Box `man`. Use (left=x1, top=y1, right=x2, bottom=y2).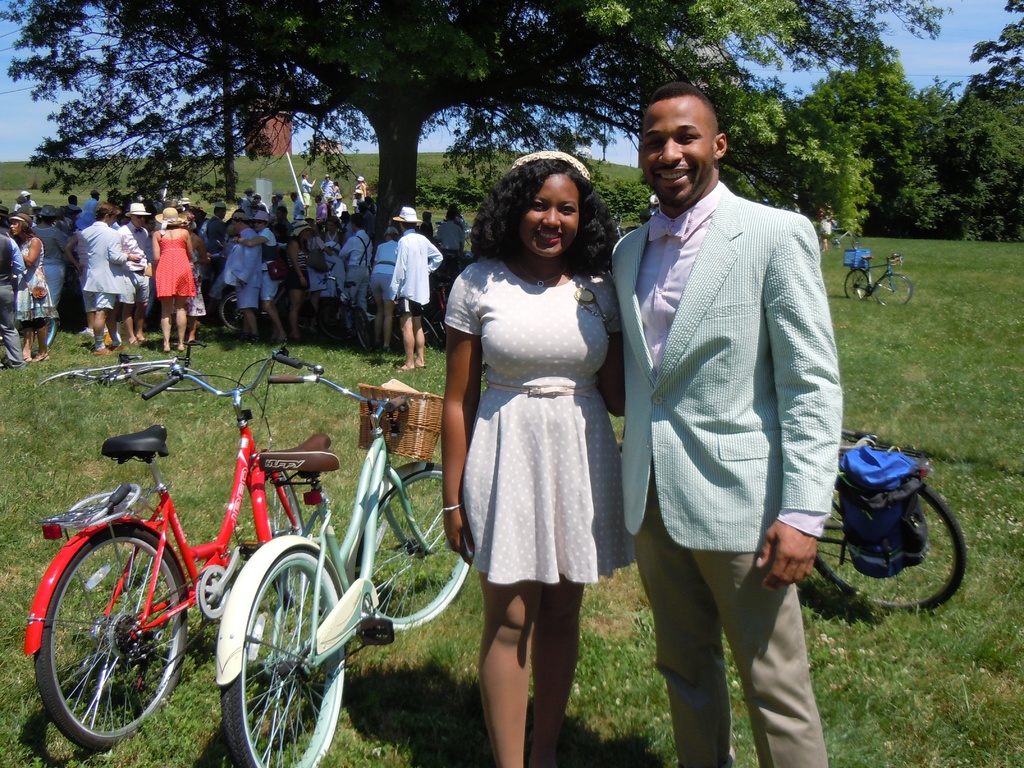
(left=111, top=202, right=151, bottom=345).
